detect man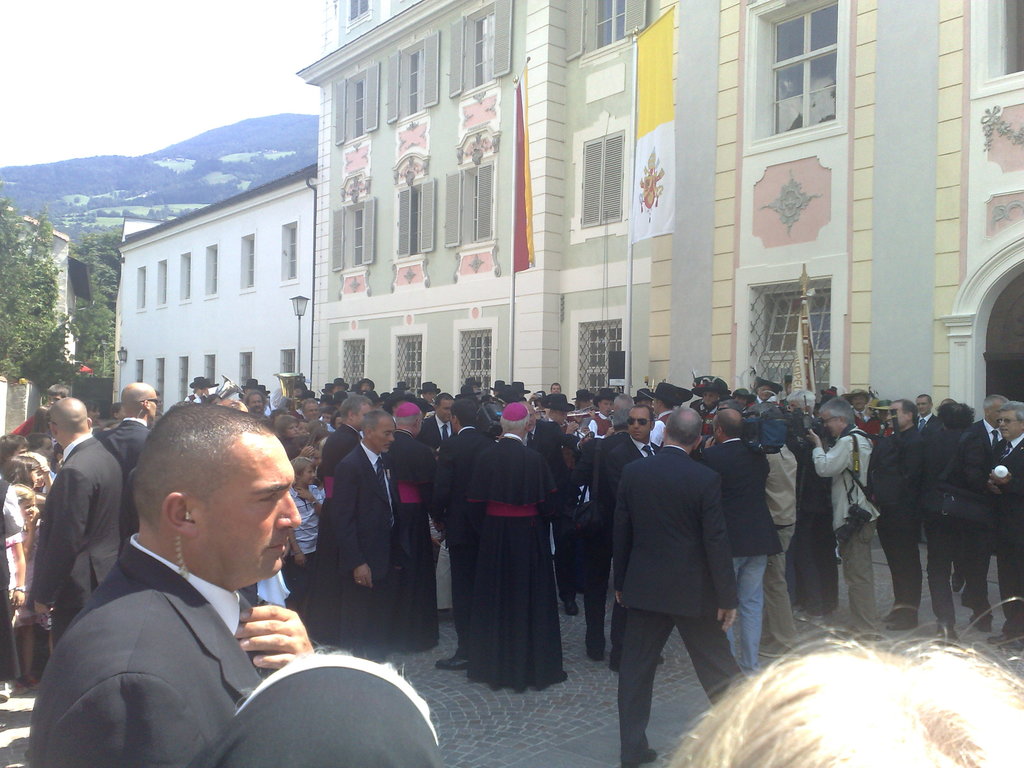
x1=598, y1=399, x2=756, y2=744
